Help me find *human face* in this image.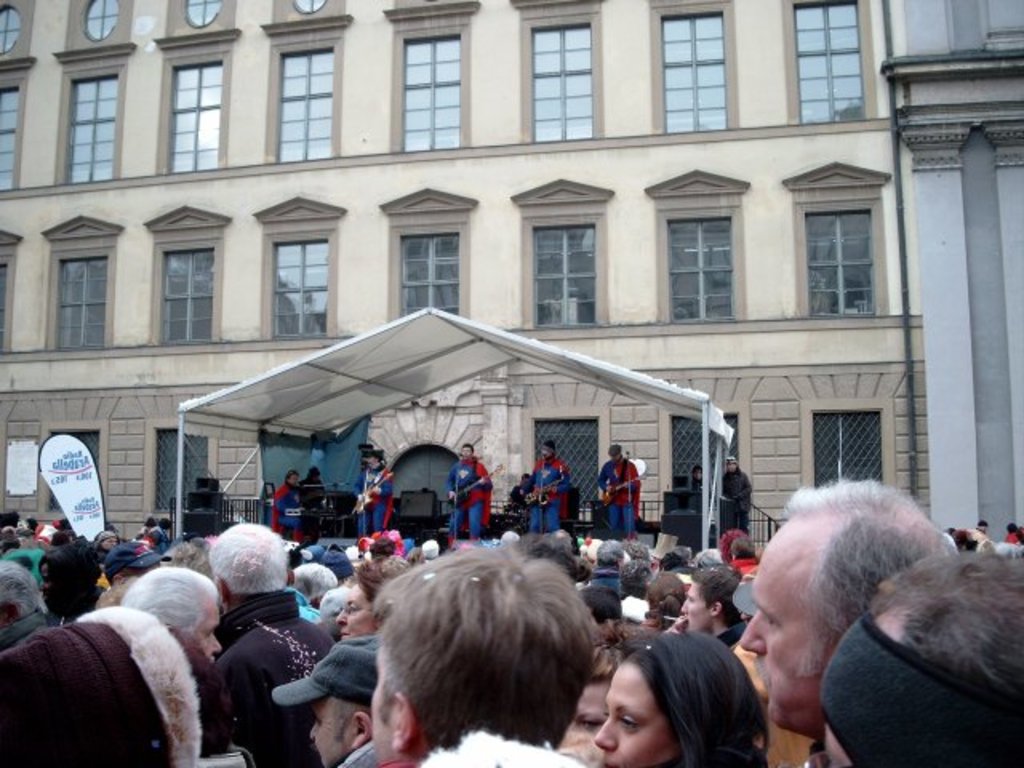
Found it: bbox=[741, 518, 821, 738].
